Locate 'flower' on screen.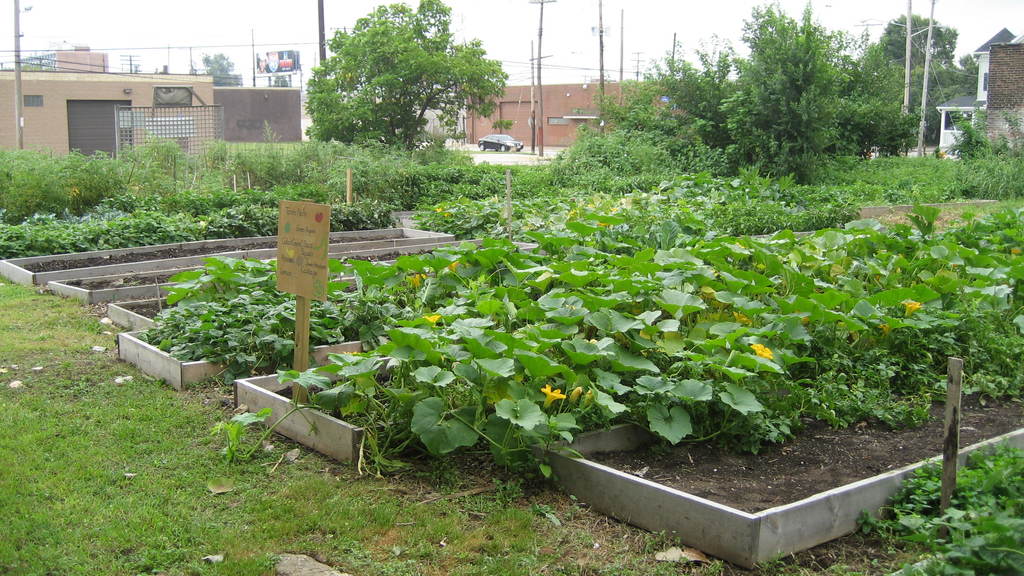
On screen at 422/312/446/323.
